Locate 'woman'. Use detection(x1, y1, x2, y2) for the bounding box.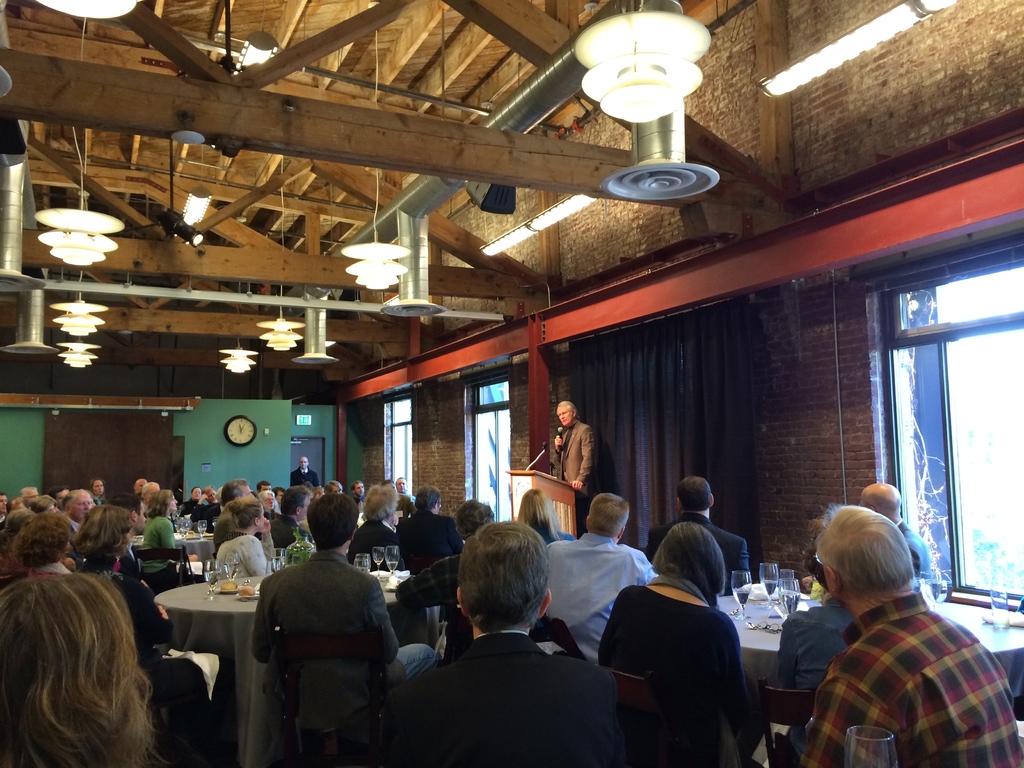
detection(0, 573, 166, 767).
